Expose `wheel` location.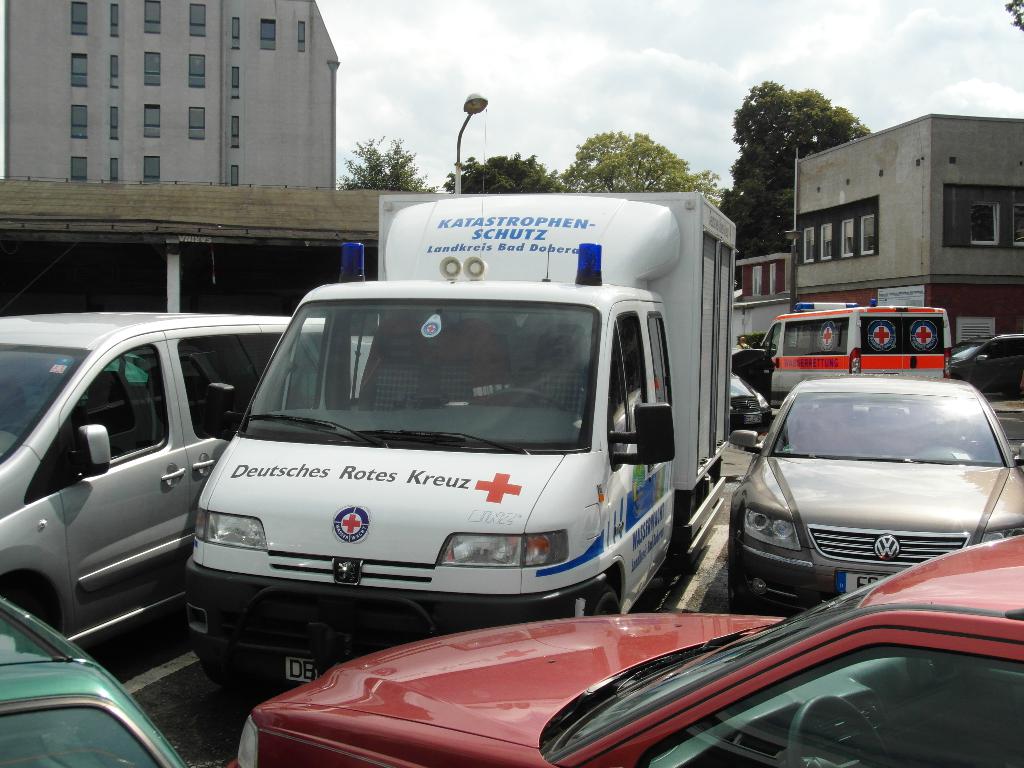
Exposed at 724, 579, 767, 617.
